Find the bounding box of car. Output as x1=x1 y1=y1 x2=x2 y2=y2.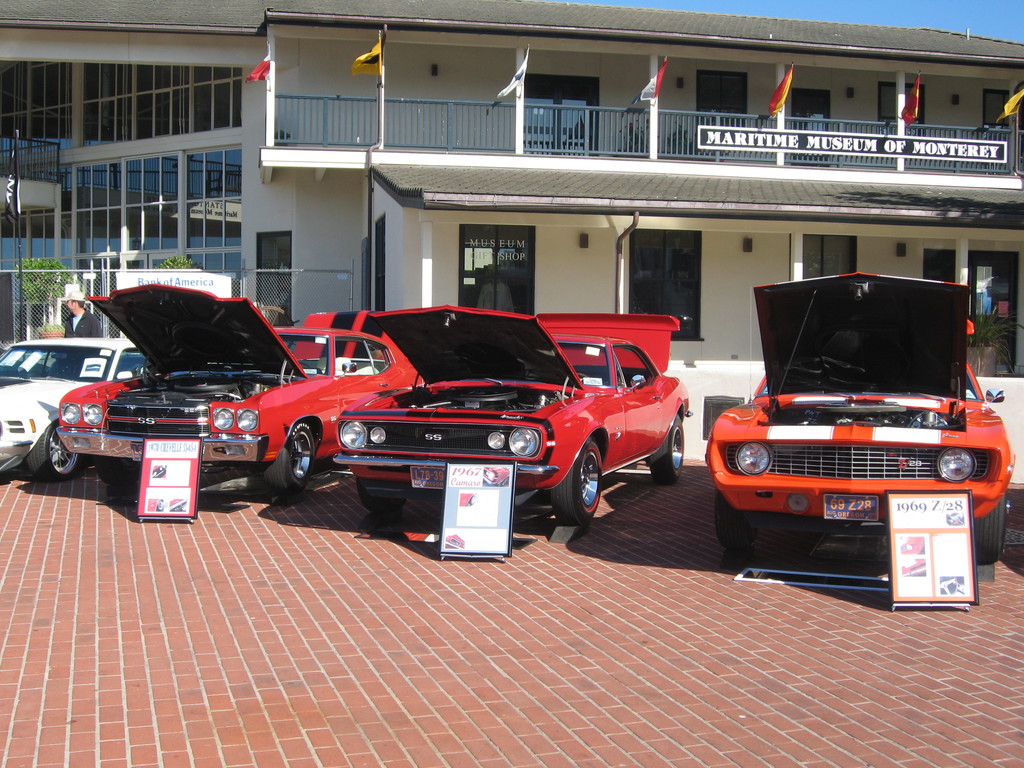
x1=694 y1=274 x2=1011 y2=586.
